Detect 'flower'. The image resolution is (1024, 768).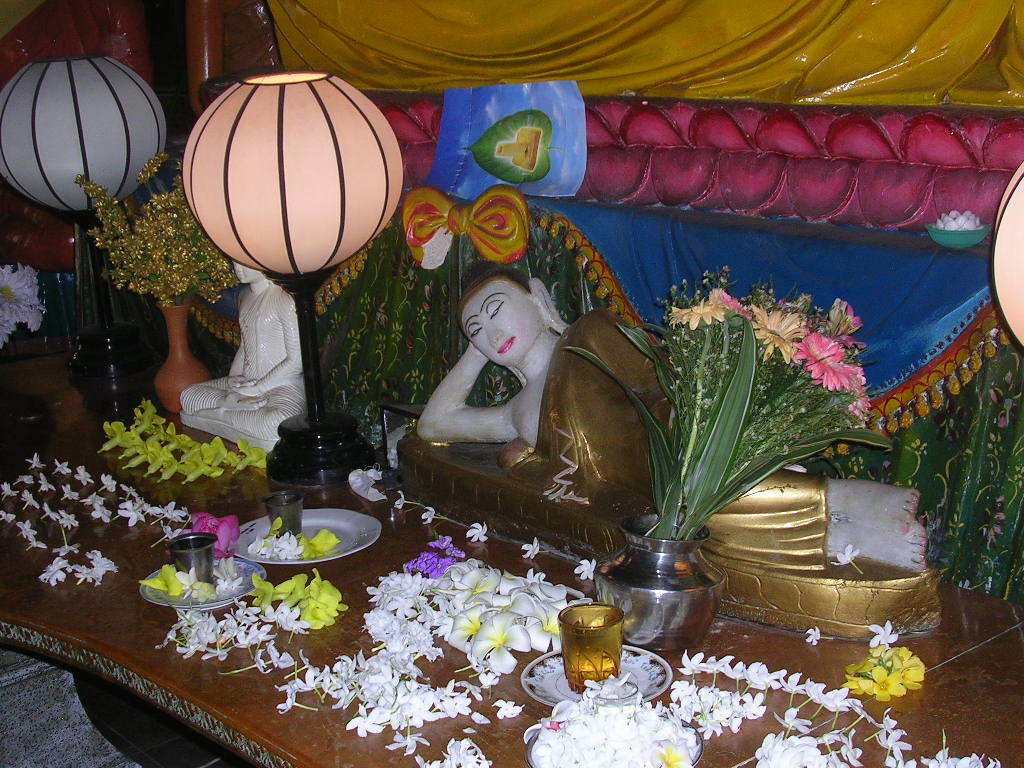
pyautogui.locateOnScreen(576, 559, 596, 583).
